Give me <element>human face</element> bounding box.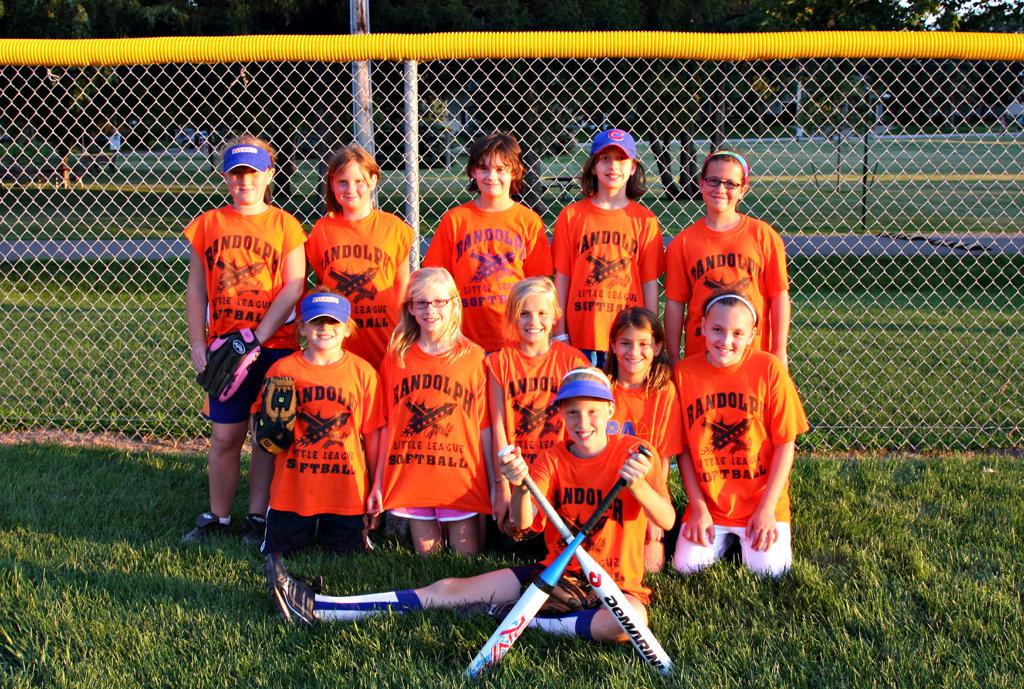
523, 291, 555, 352.
